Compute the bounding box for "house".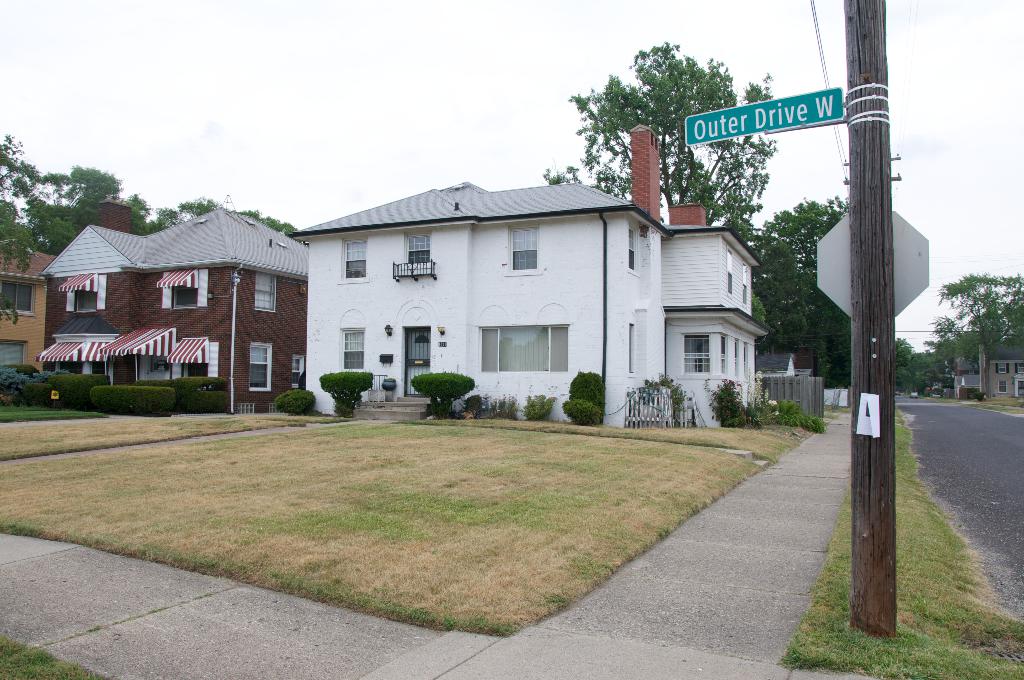
BBox(285, 117, 774, 430).
